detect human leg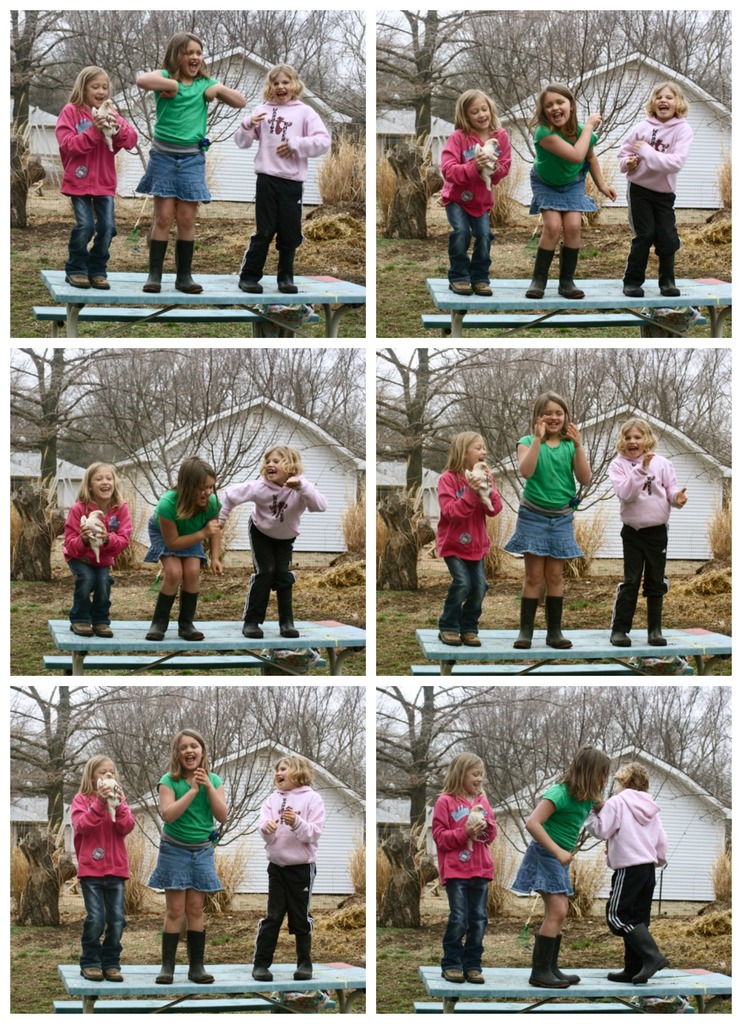
locate(68, 559, 95, 634)
